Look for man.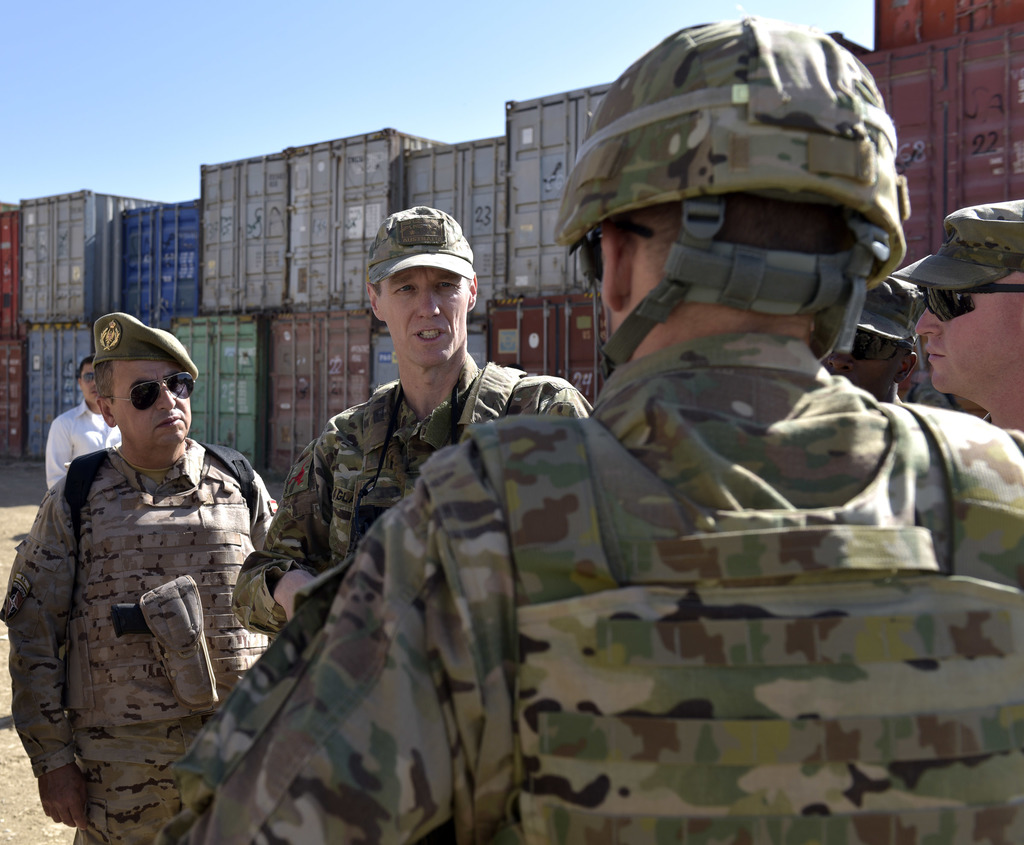
Found: 862,199,1023,450.
